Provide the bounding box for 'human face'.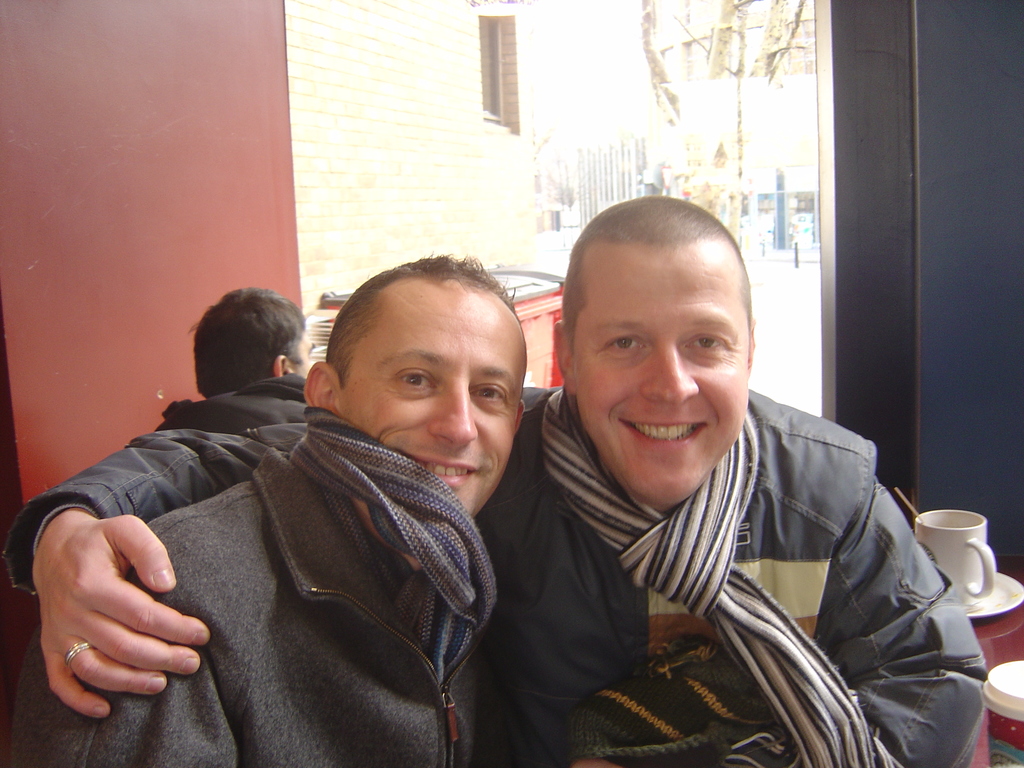
[287, 327, 315, 381].
